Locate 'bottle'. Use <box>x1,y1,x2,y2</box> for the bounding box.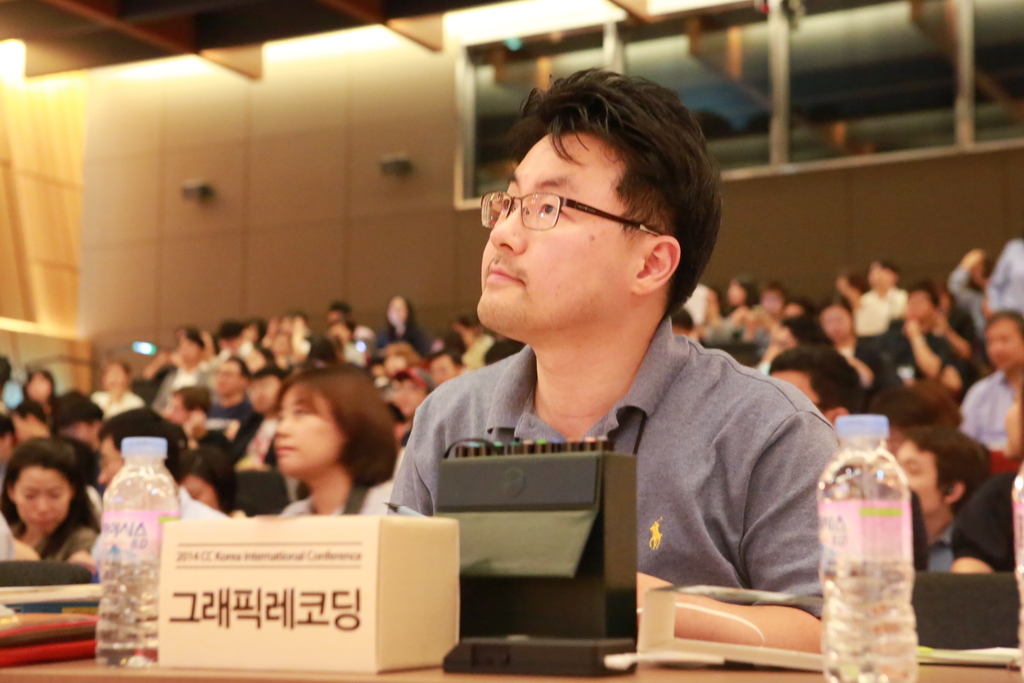
<box>97,431,182,669</box>.
